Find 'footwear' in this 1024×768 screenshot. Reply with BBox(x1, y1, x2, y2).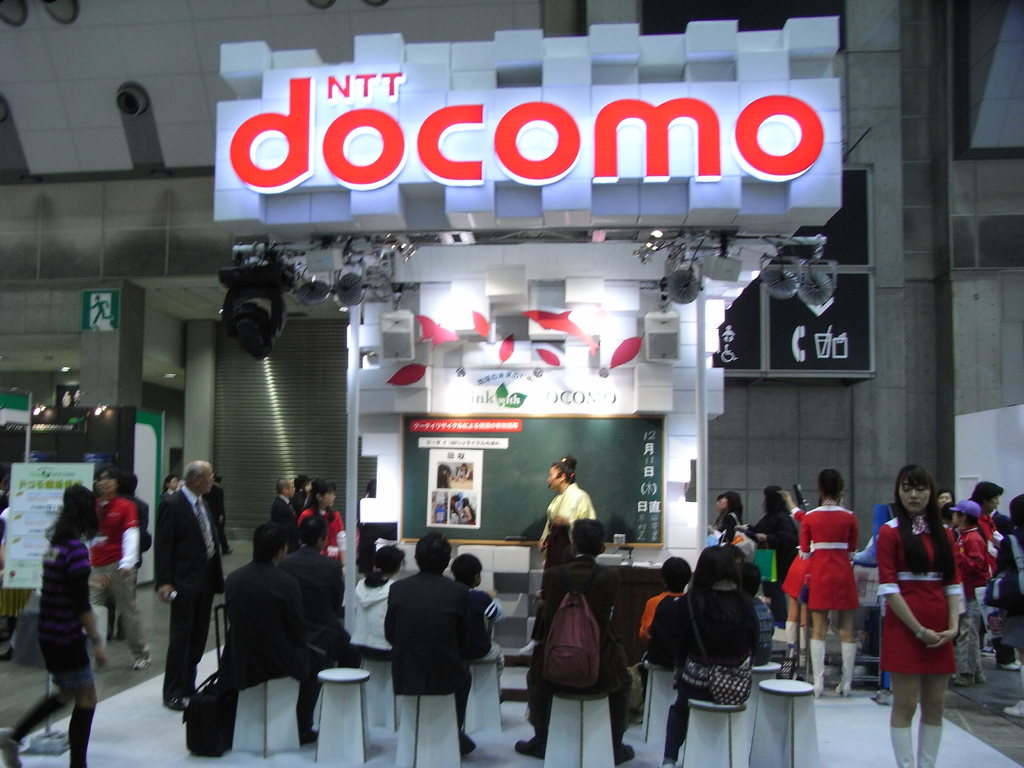
BBox(1004, 696, 1023, 719).
